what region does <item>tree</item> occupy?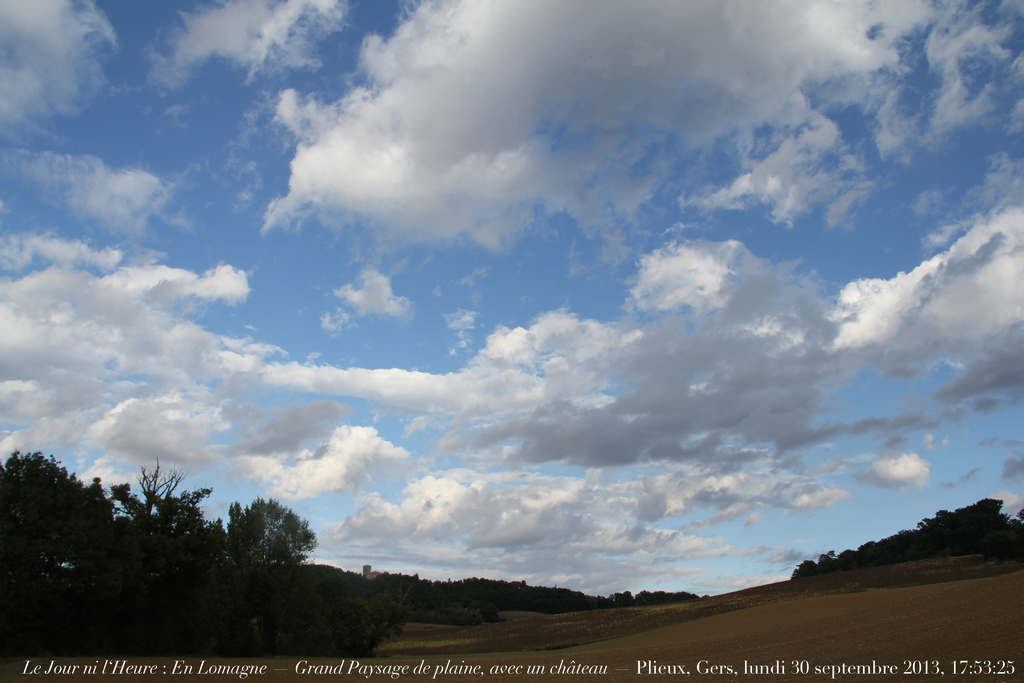
detection(212, 500, 316, 597).
